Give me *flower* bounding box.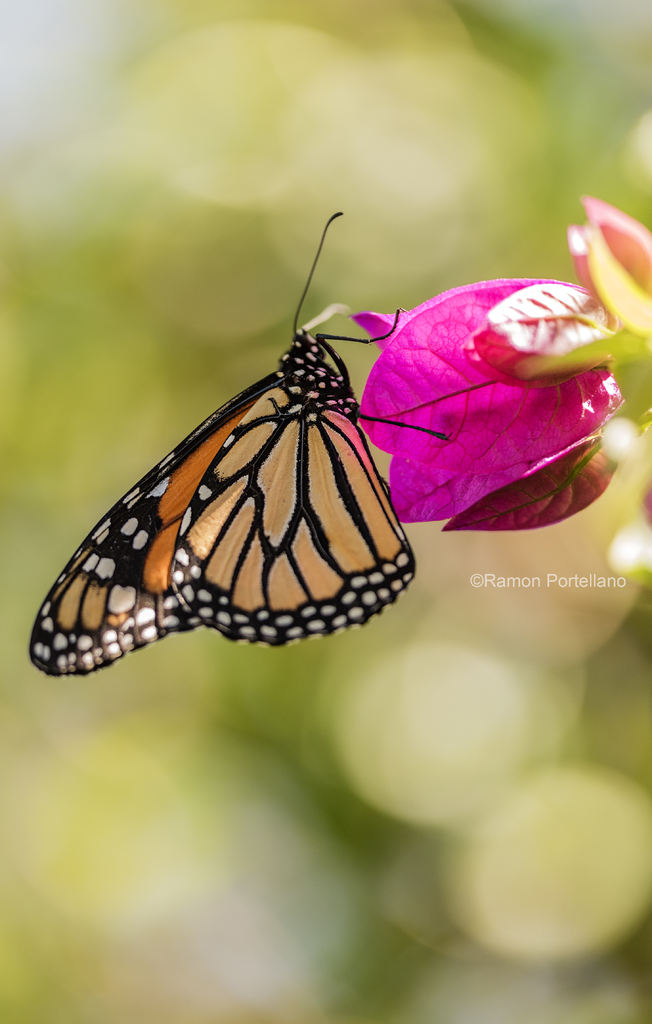
(x1=353, y1=326, x2=646, y2=526).
